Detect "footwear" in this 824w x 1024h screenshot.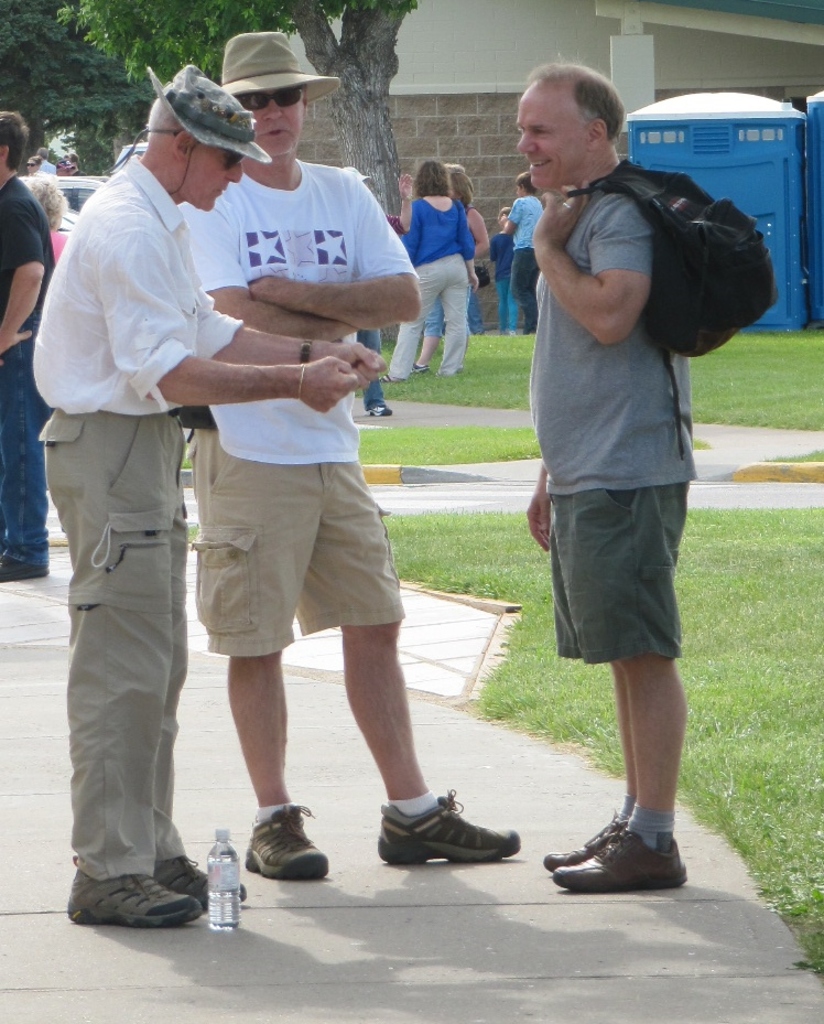
Detection: rect(544, 827, 691, 886).
